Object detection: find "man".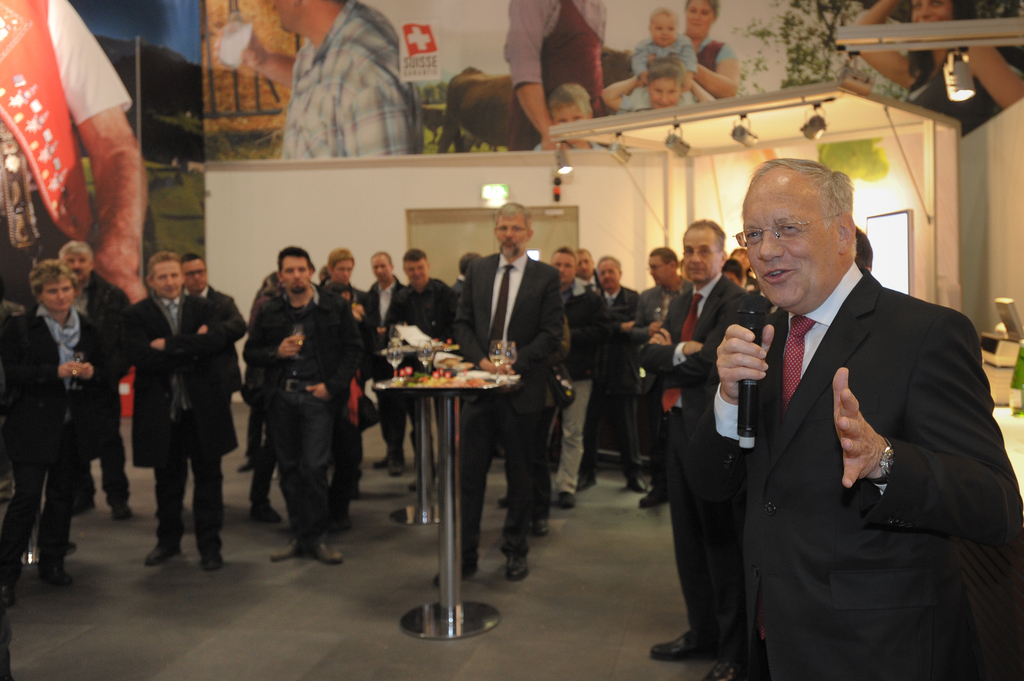
Rect(453, 248, 480, 306).
